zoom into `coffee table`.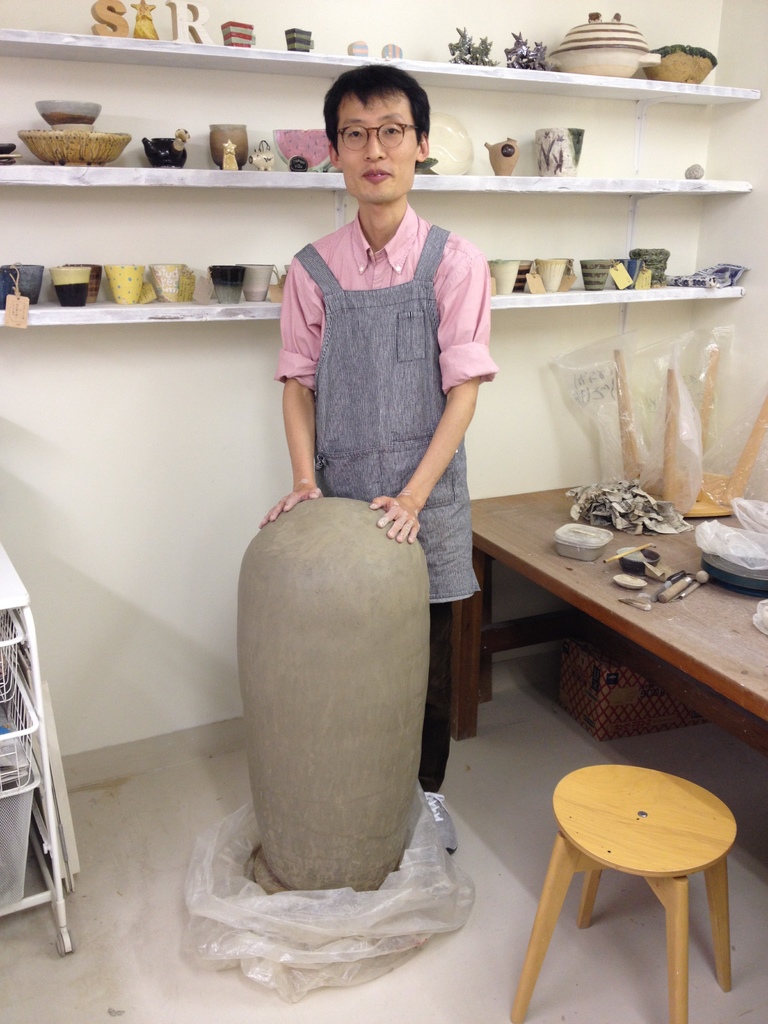
Zoom target: x1=455, y1=447, x2=767, y2=743.
